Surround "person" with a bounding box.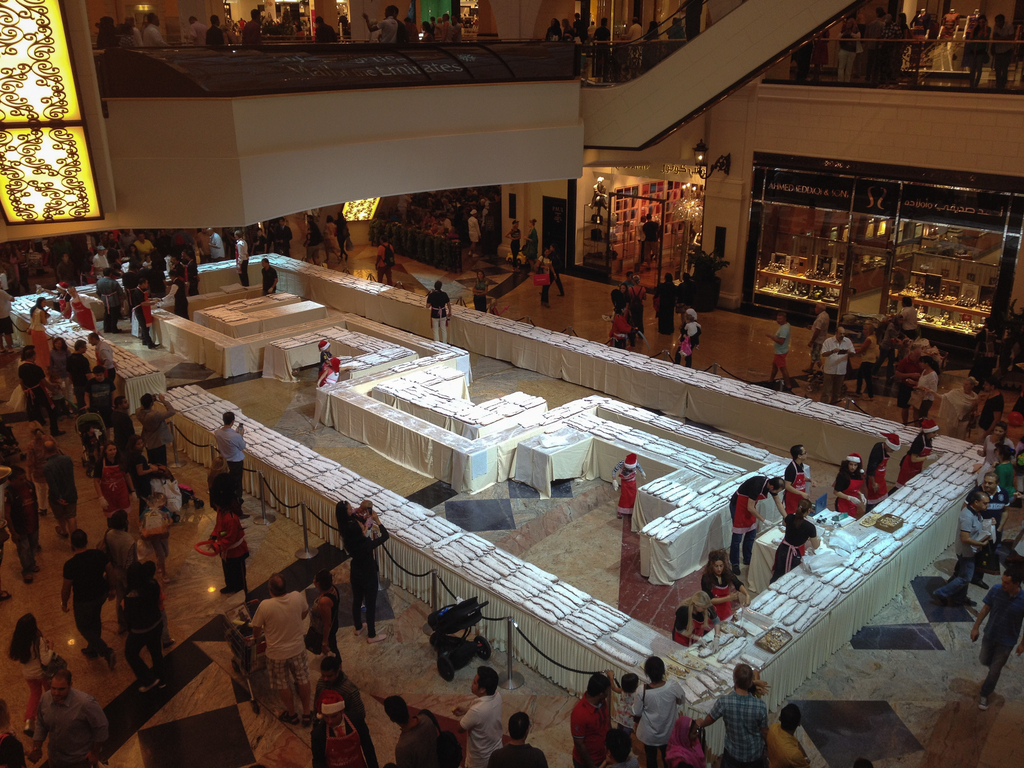
333,500,391,641.
